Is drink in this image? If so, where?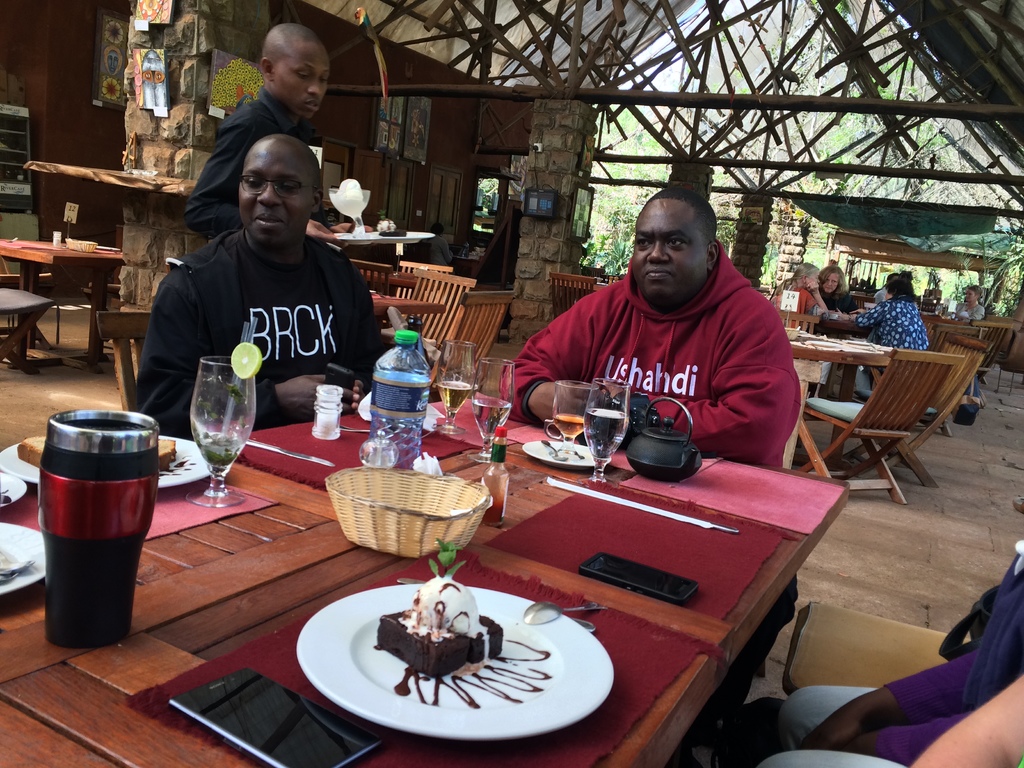
Yes, at [556, 421, 588, 437].
